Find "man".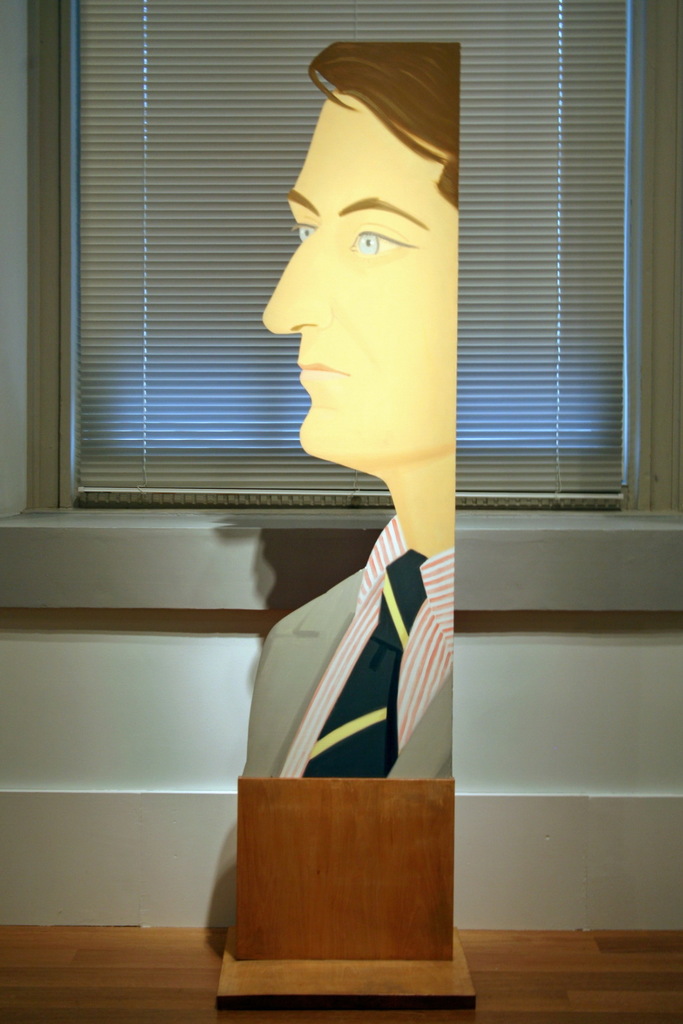
box=[106, 100, 570, 863].
